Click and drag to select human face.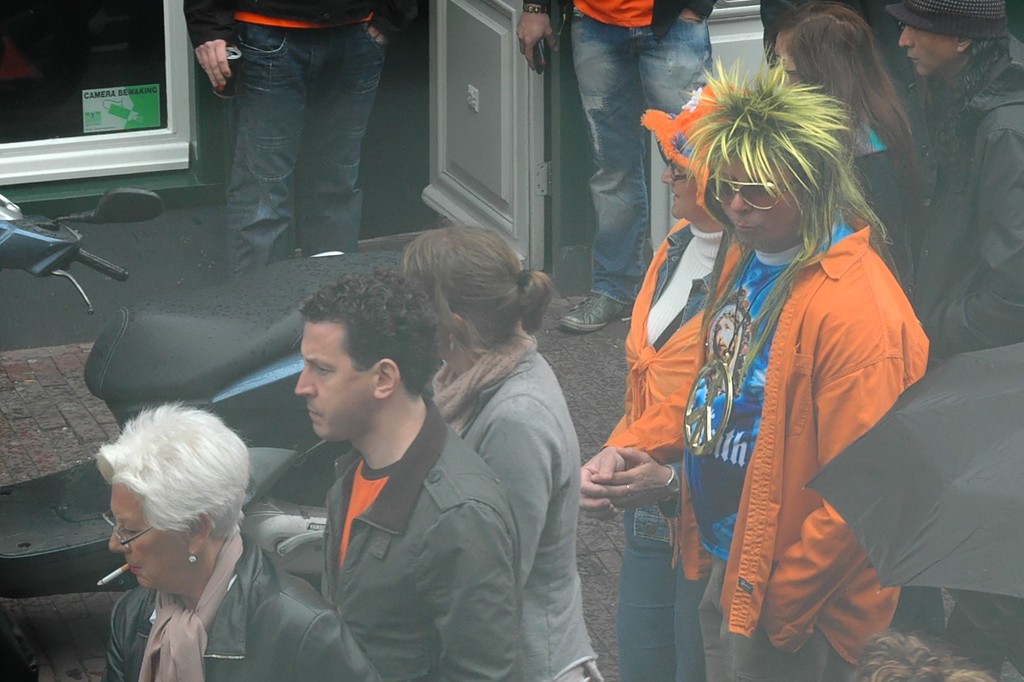
Selection: [left=663, top=155, right=698, bottom=220].
